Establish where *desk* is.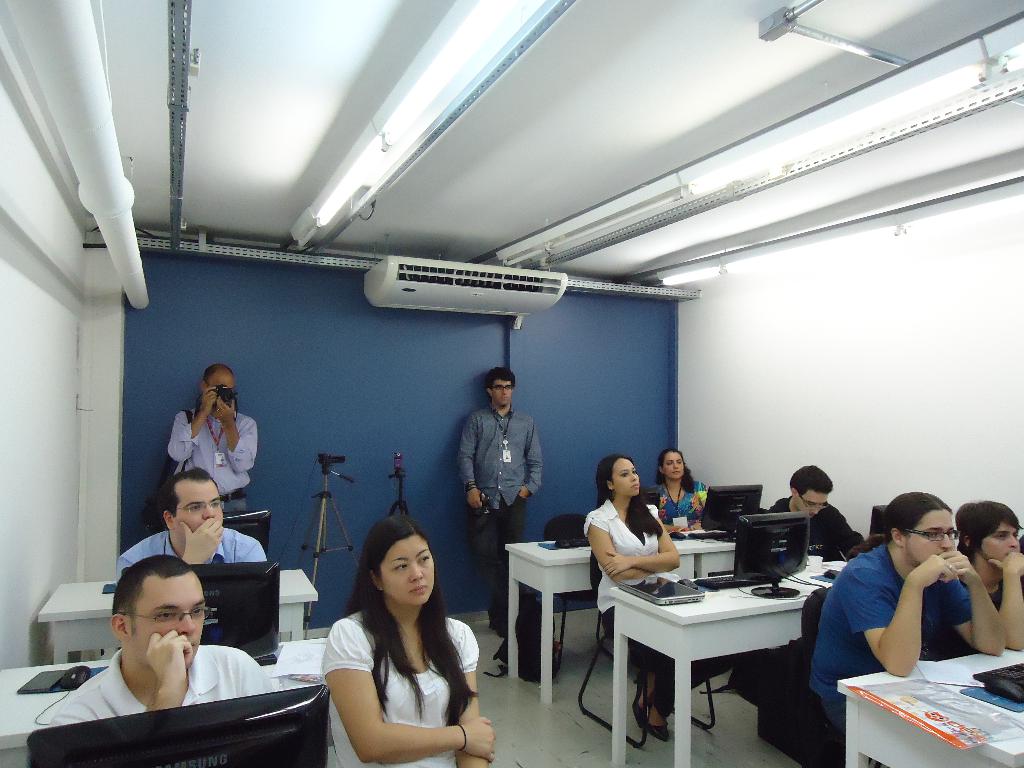
Established at bbox=[833, 637, 1023, 767].
